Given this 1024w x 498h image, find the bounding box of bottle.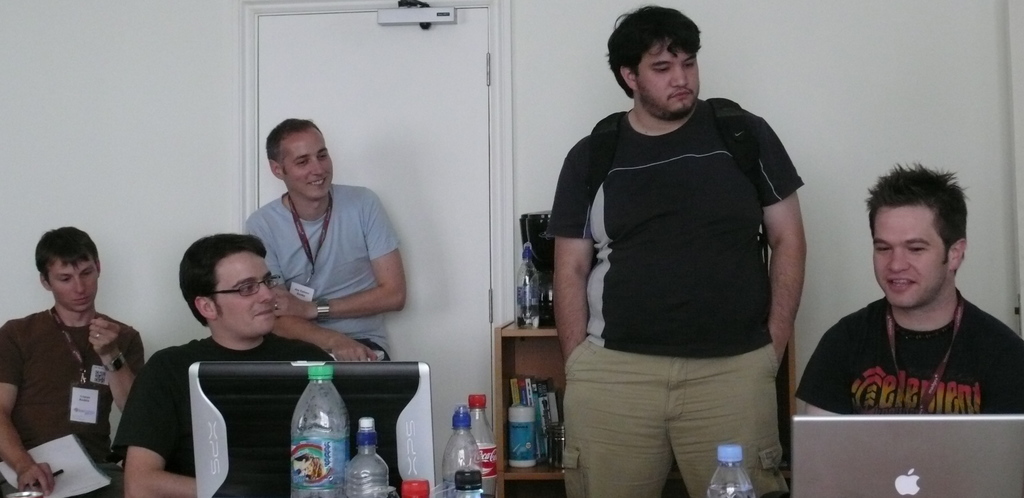
x1=339 y1=414 x2=392 y2=497.
